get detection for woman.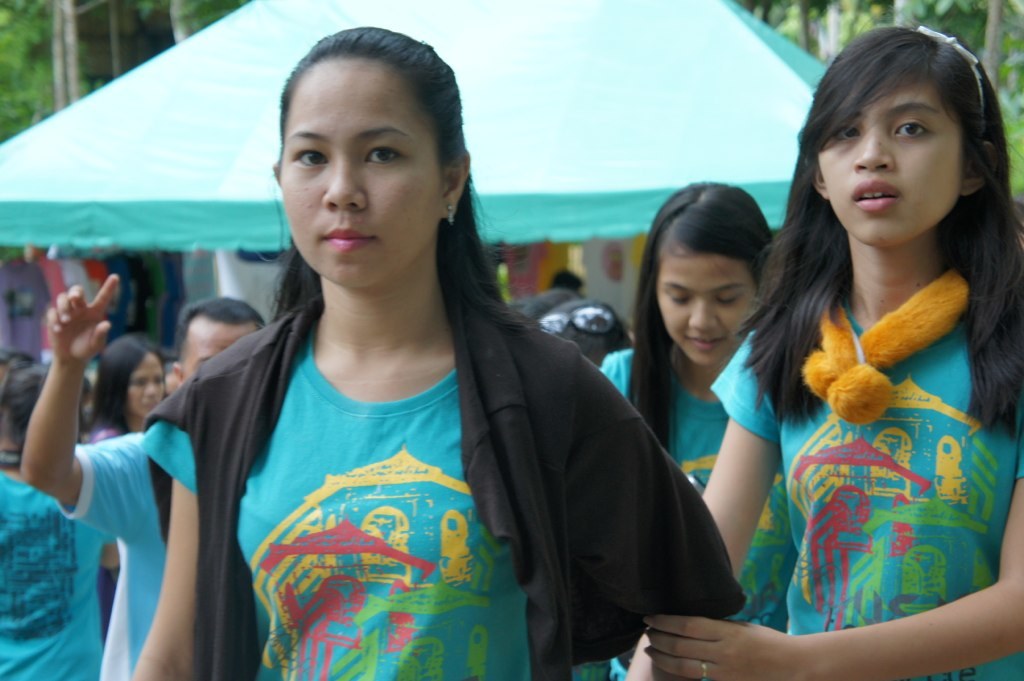
Detection: Rect(642, 22, 1023, 680).
